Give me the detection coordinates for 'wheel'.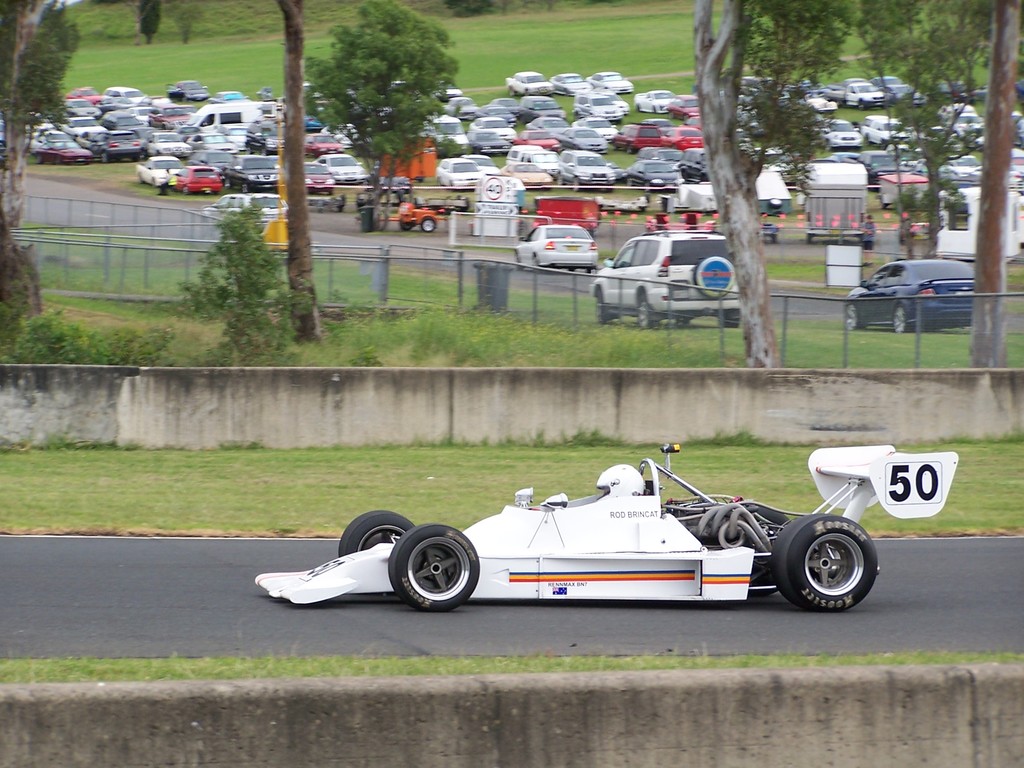
<box>399,221,410,232</box>.
